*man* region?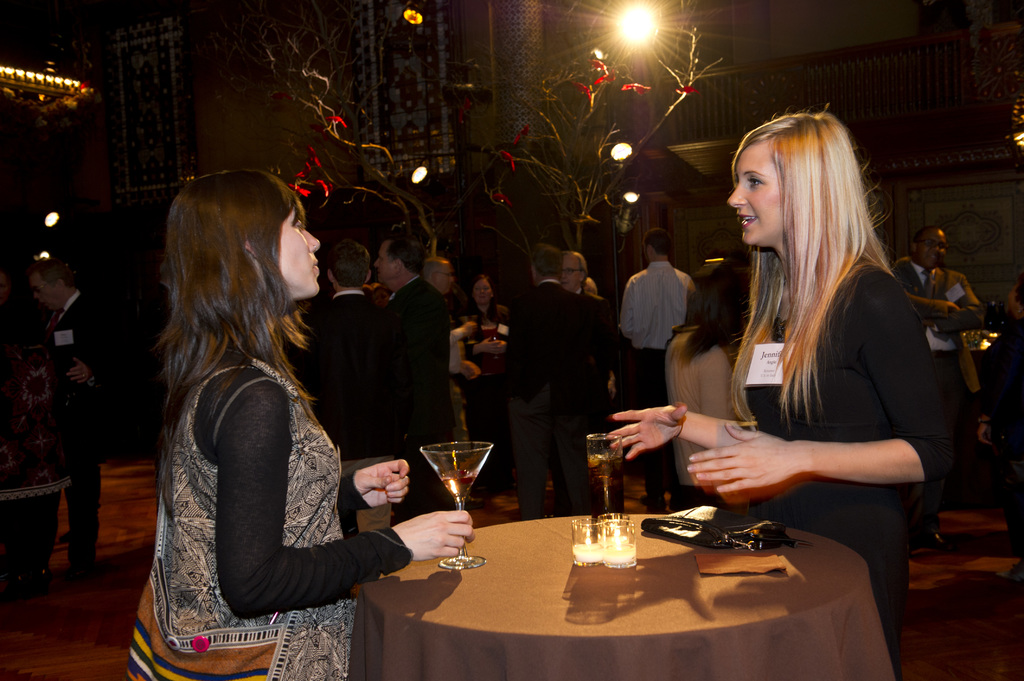
560,240,611,307
